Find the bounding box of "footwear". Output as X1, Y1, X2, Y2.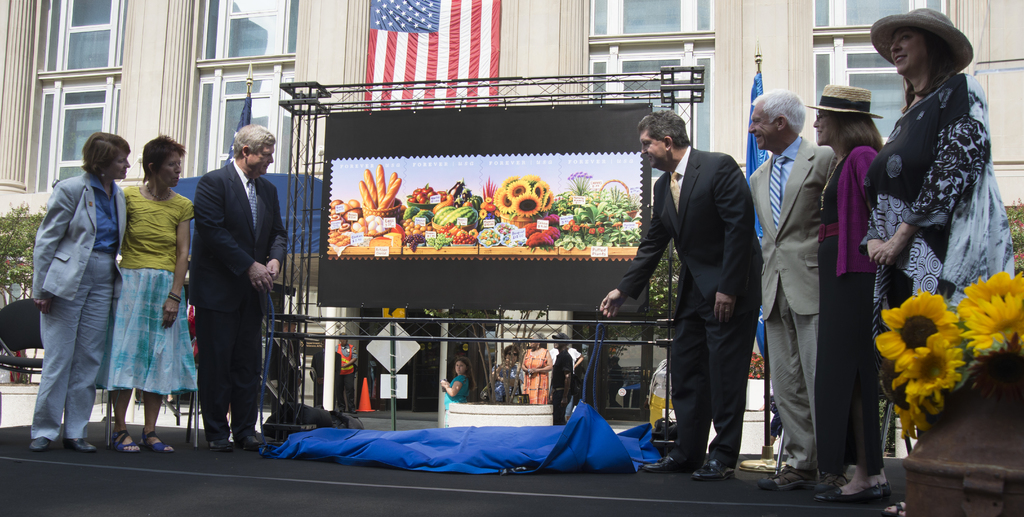
67, 437, 95, 452.
